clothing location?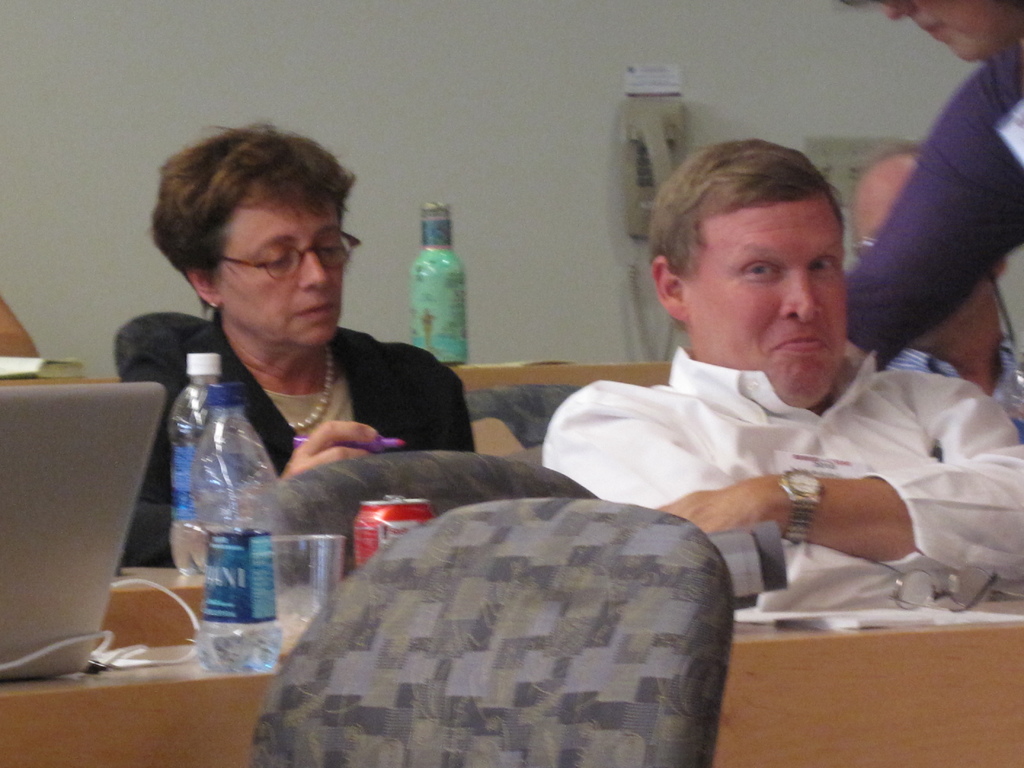
[874, 335, 1023, 442]
